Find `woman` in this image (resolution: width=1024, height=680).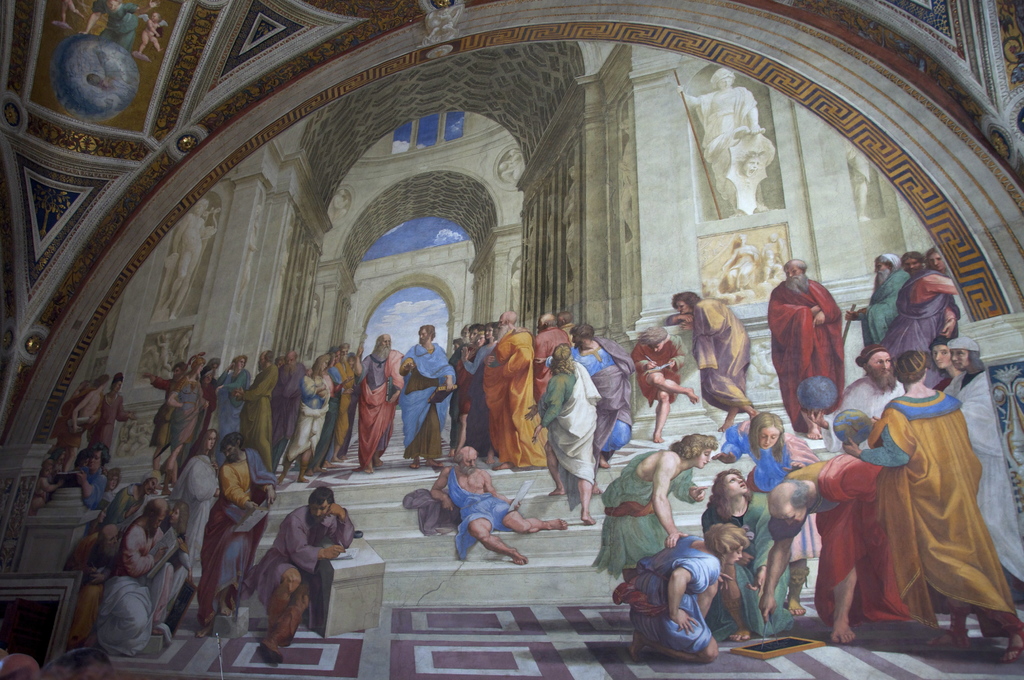
l=275, t=357, r=330, b=477.
